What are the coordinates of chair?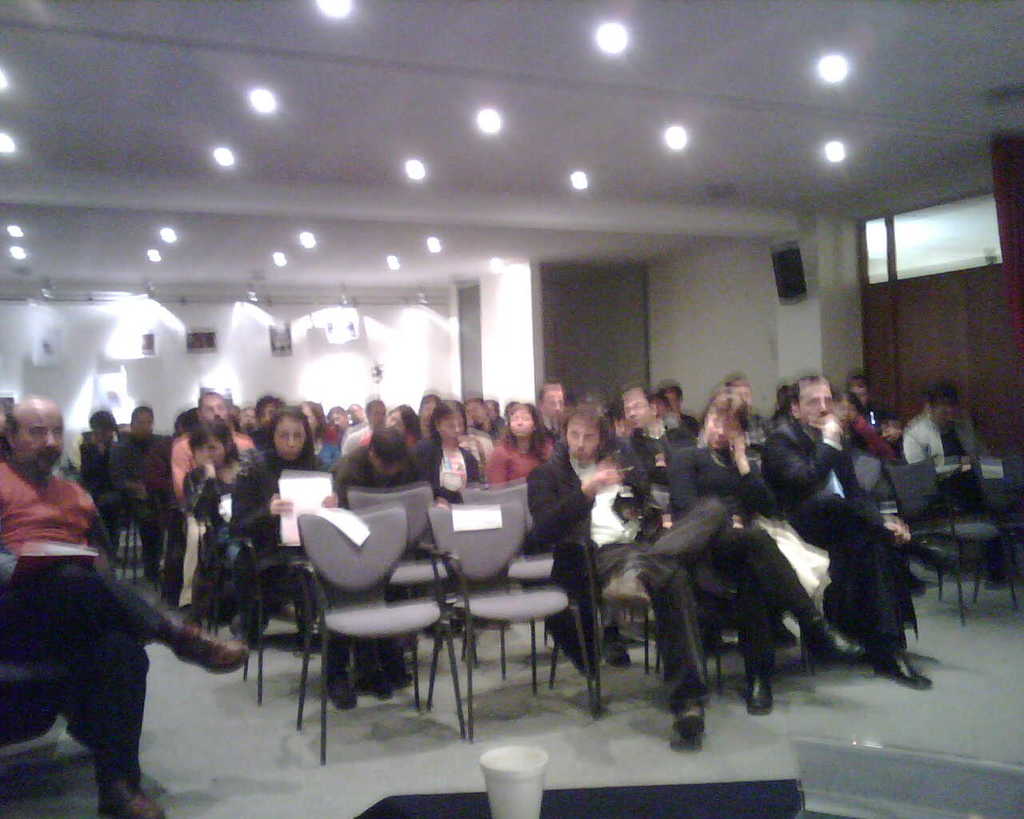
[960,447,1023,608].
